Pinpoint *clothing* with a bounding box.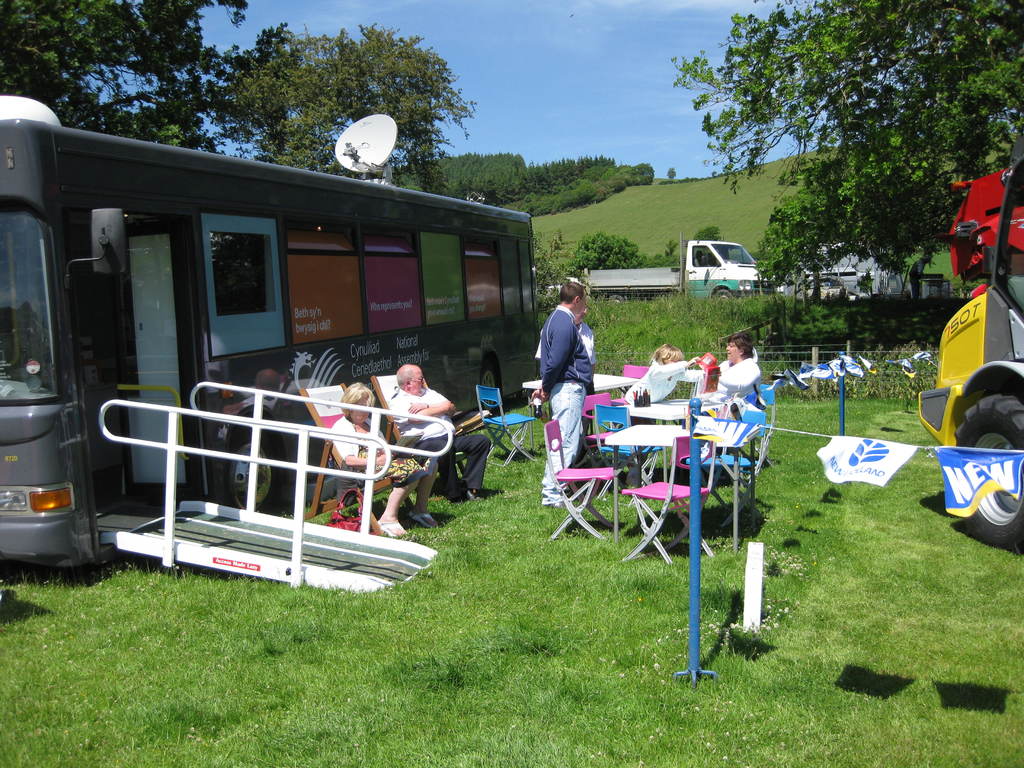
x1=530 y1=281 x2=601 y2=425.
